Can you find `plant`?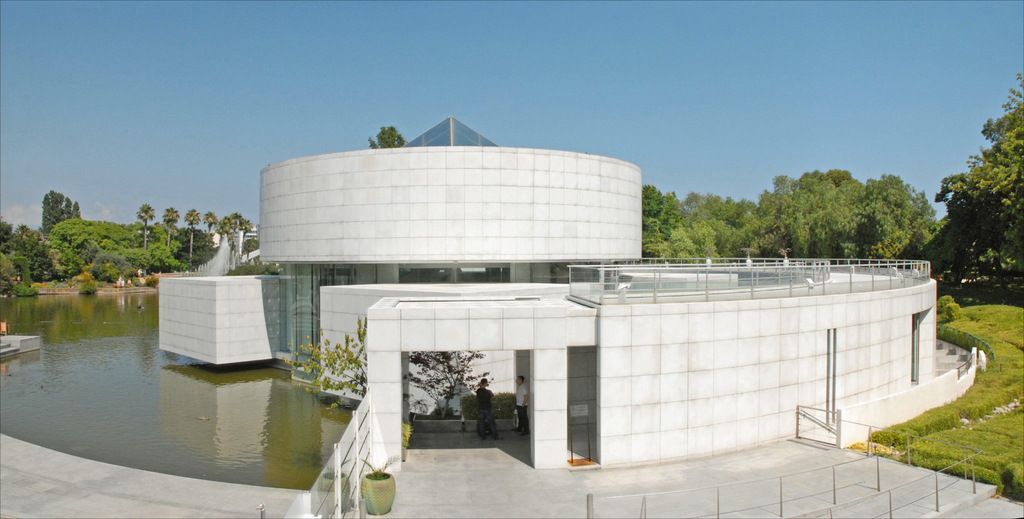
Yes, bounding box: pyautogui.locateOnScreen(399, 420, 410, 454).
